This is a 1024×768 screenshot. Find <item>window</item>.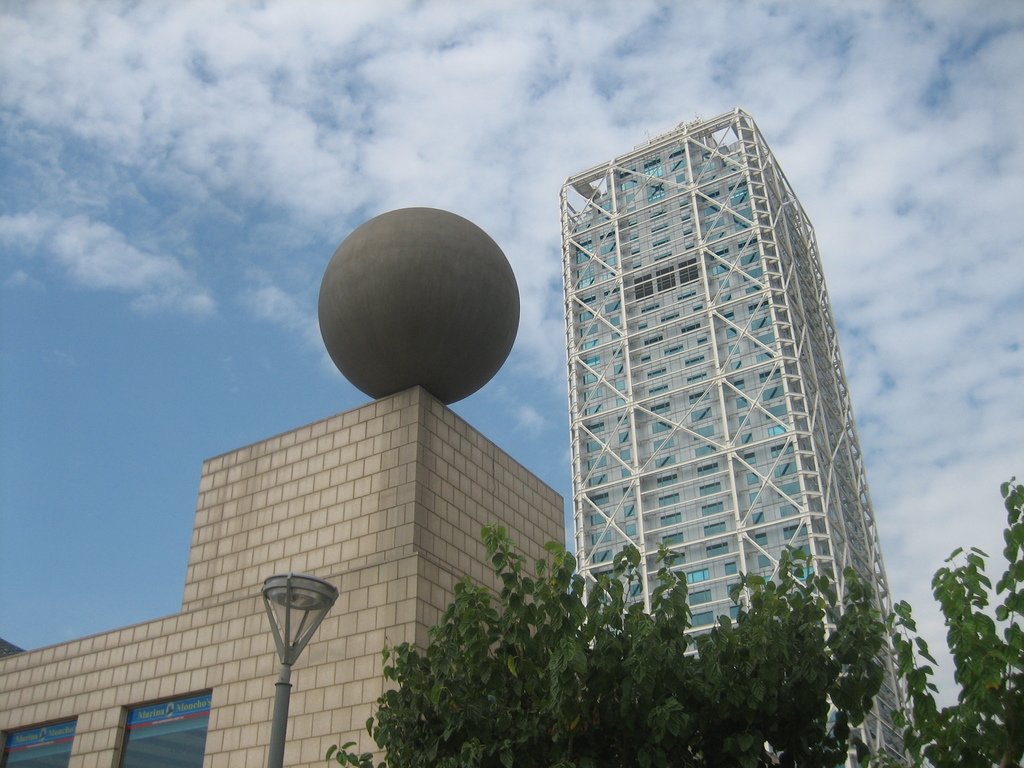
Bounding box: locate(115, 691, 205, 767).
